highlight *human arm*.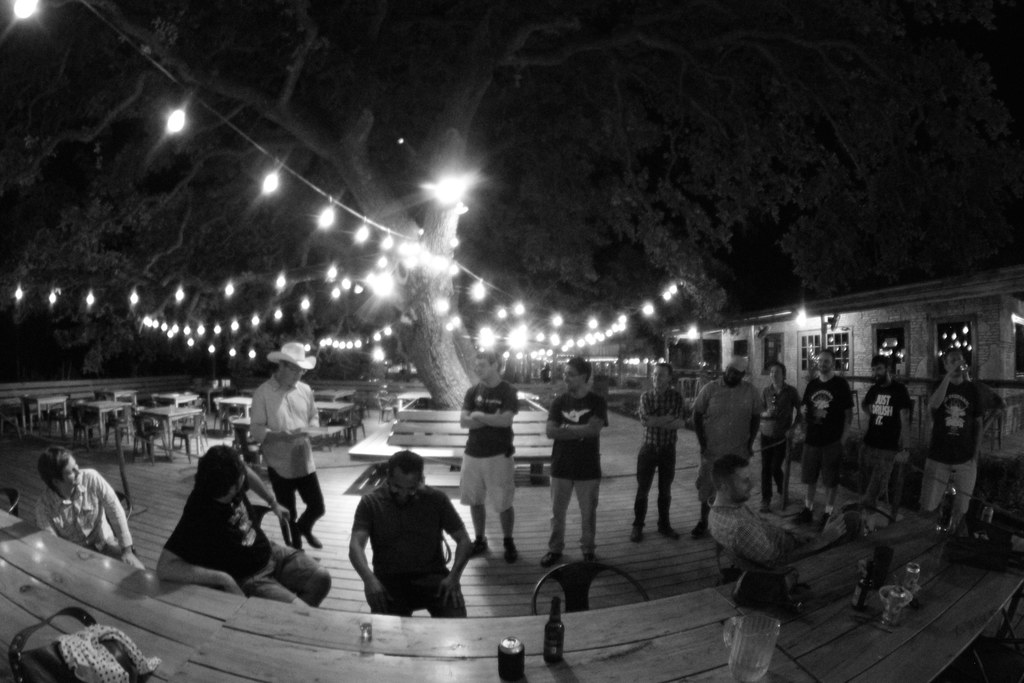
Highlighted region: <box>922,361,961,413</box>.
